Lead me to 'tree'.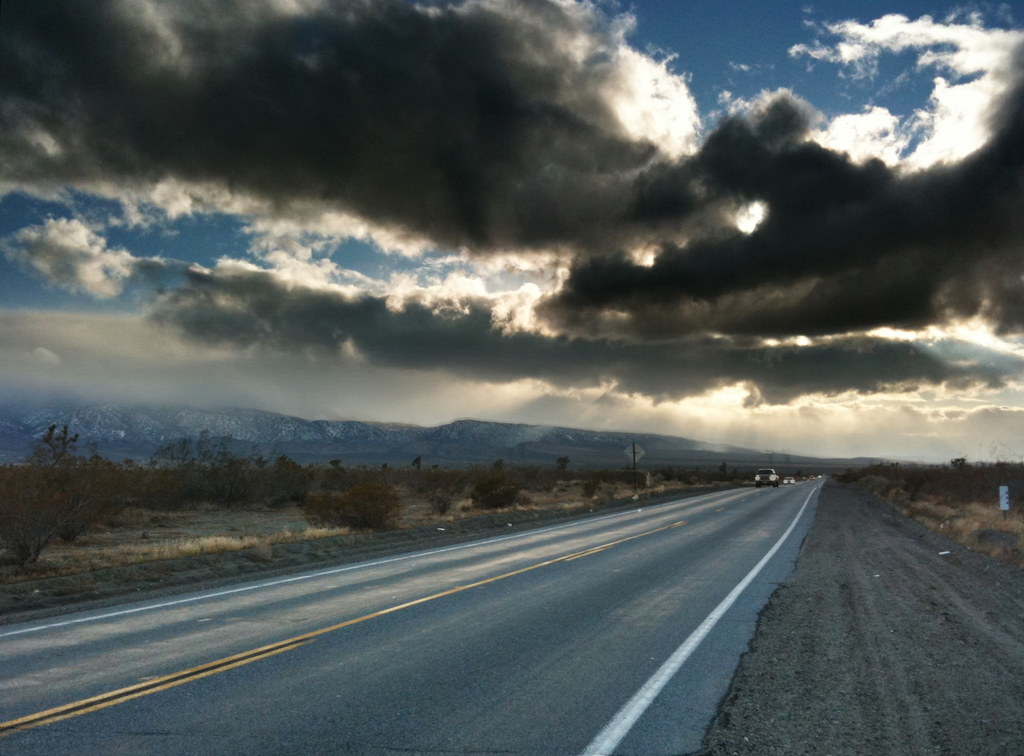
Lead to crop(412, 454, 461, 511).
